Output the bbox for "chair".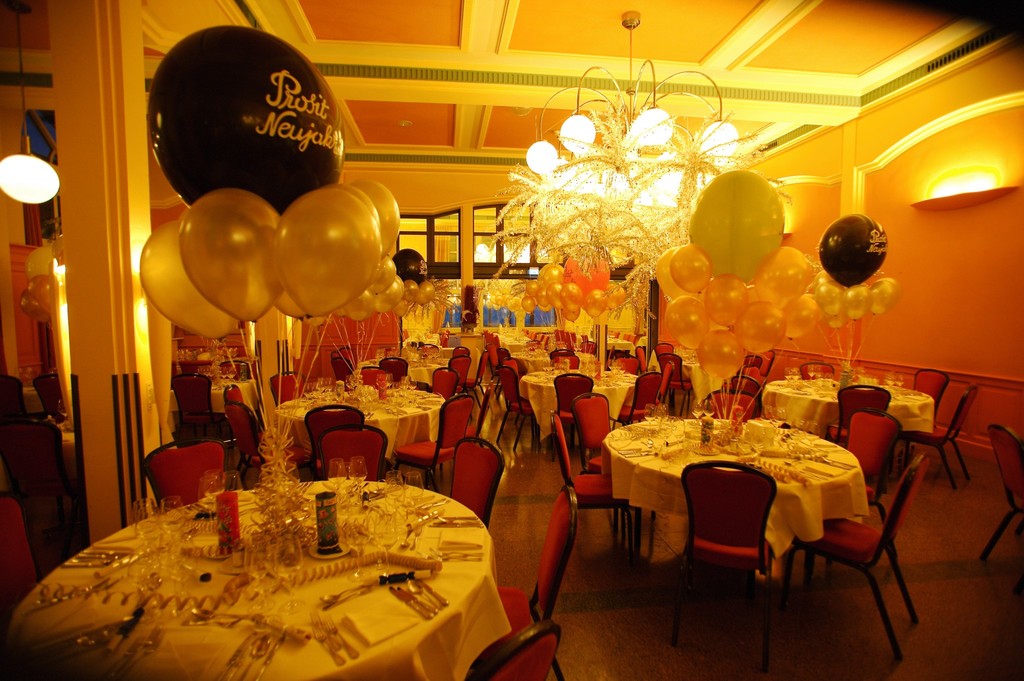
<region>906, 380, 979, 497</region>.
